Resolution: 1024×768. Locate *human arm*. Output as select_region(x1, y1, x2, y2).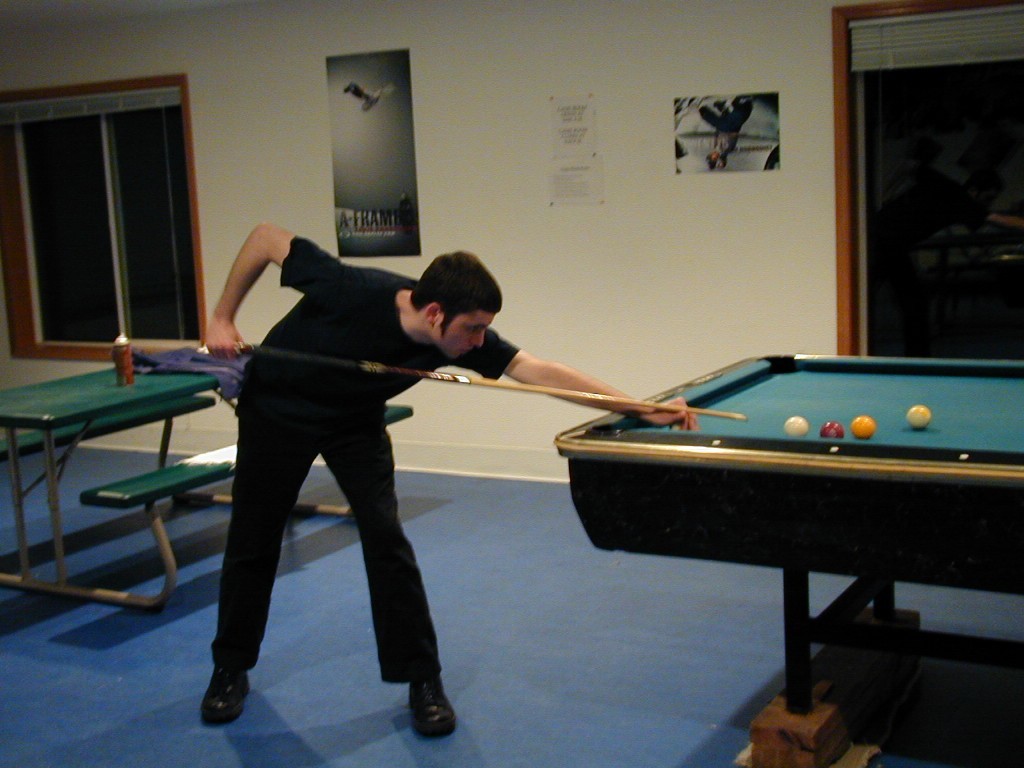
select_region(202, 217, 349, 365).
